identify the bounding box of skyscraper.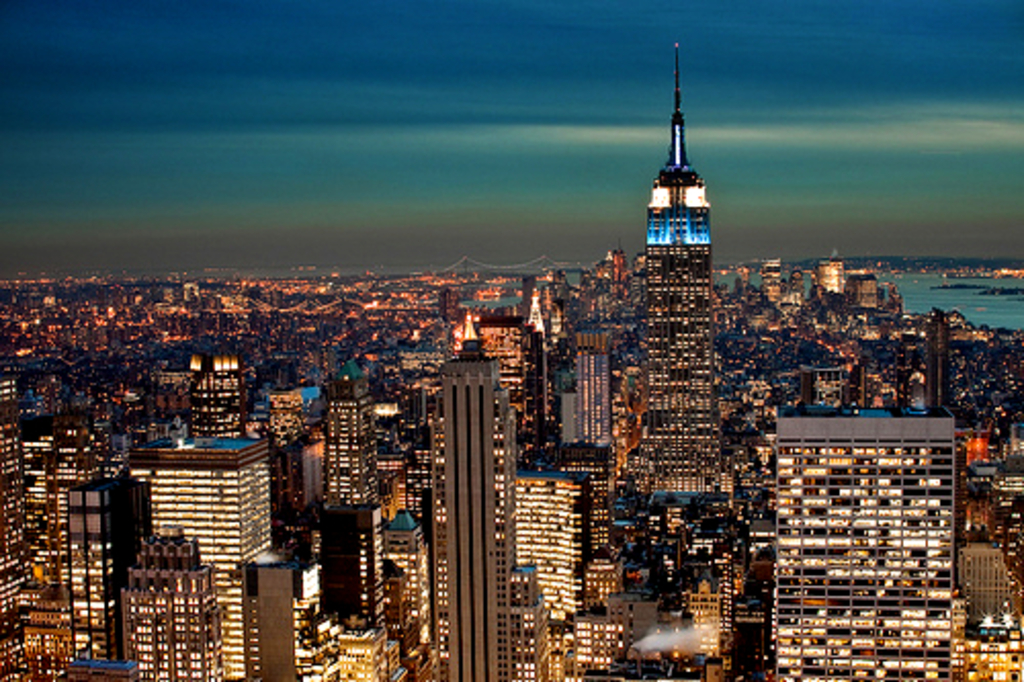
(580,322,612,457).
